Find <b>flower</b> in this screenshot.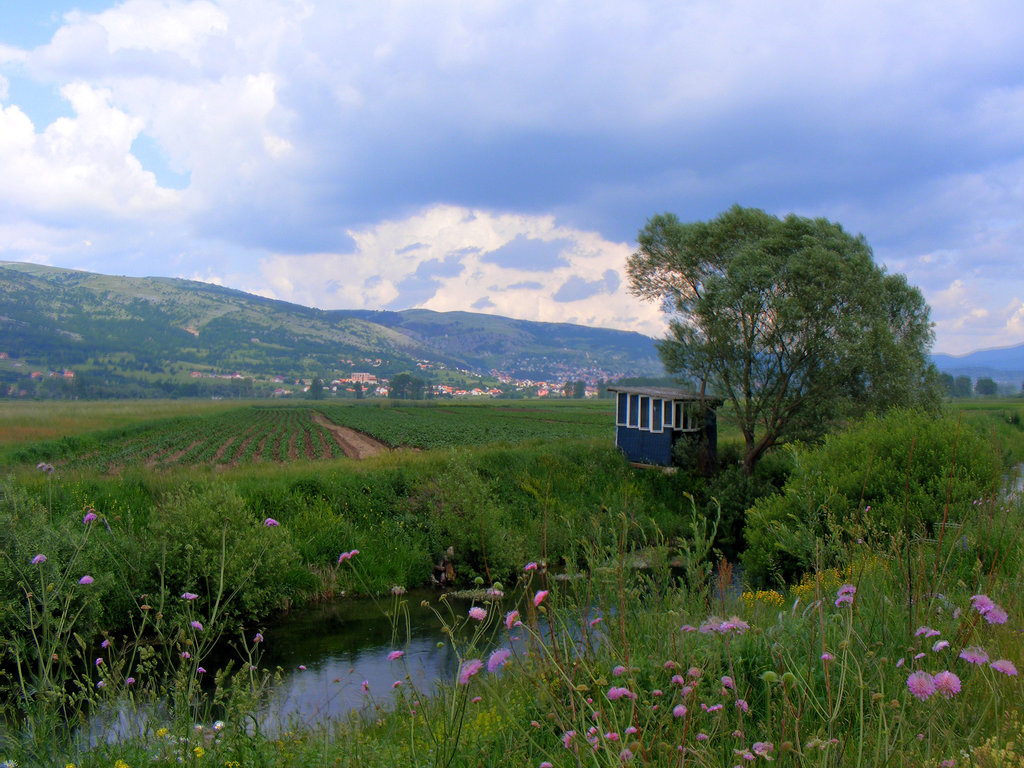
The bounding box for <b>flower</b> is (177, 650, 191, 664).
